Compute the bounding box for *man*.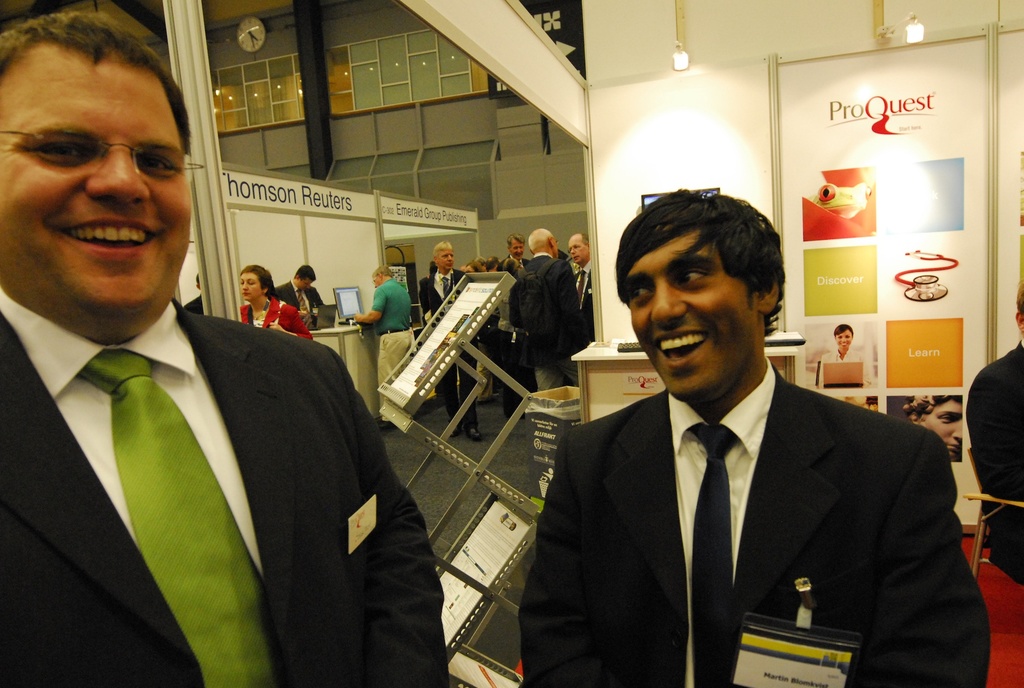
[413, 250, 484, 445].
